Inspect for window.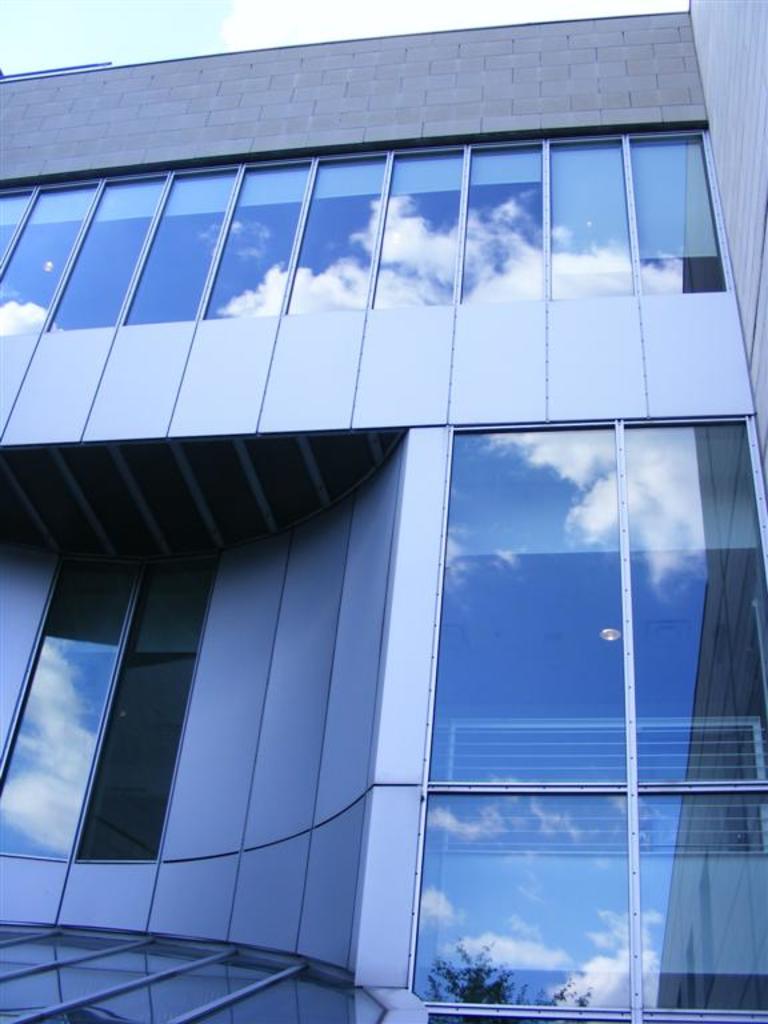
Inspection: left=47, top=85, right=767, bottom=961.
